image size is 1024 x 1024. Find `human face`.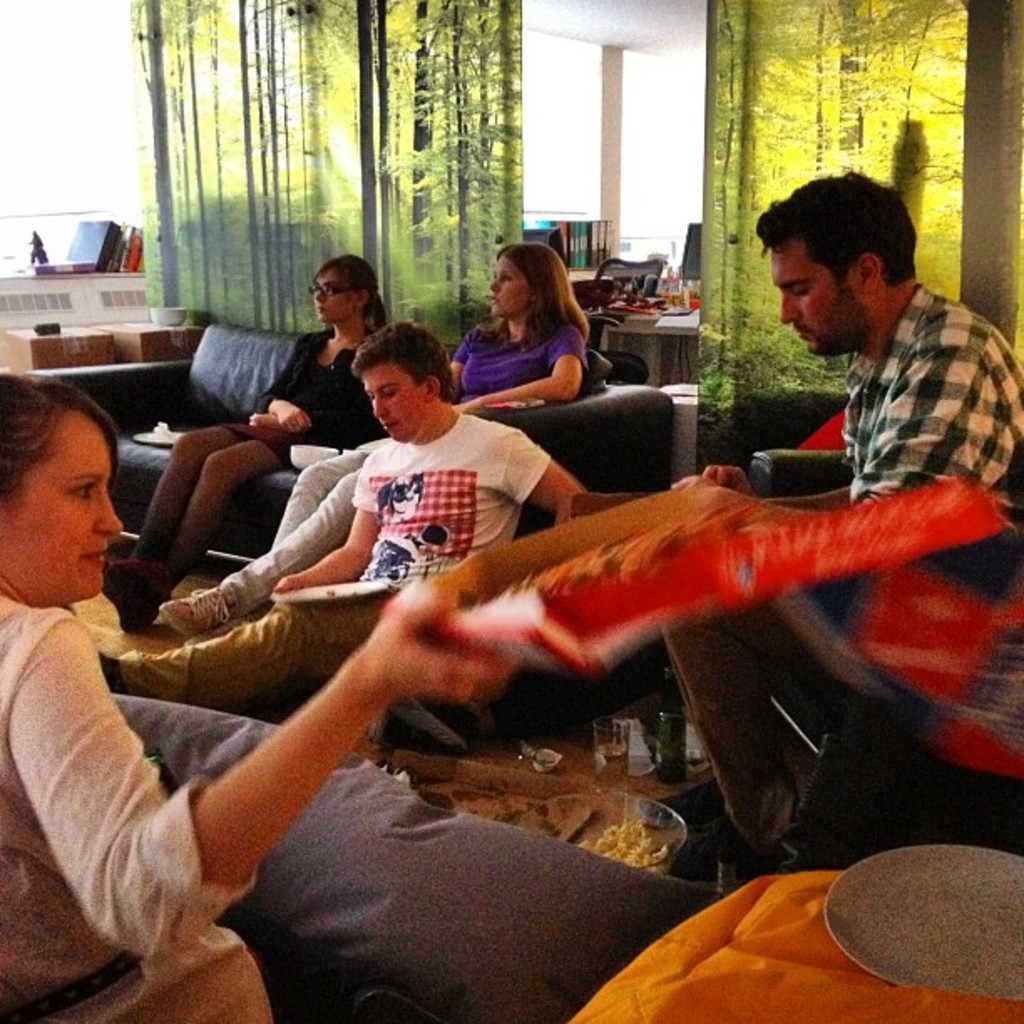
[left=0, top=413, right=120, bottom=599].
